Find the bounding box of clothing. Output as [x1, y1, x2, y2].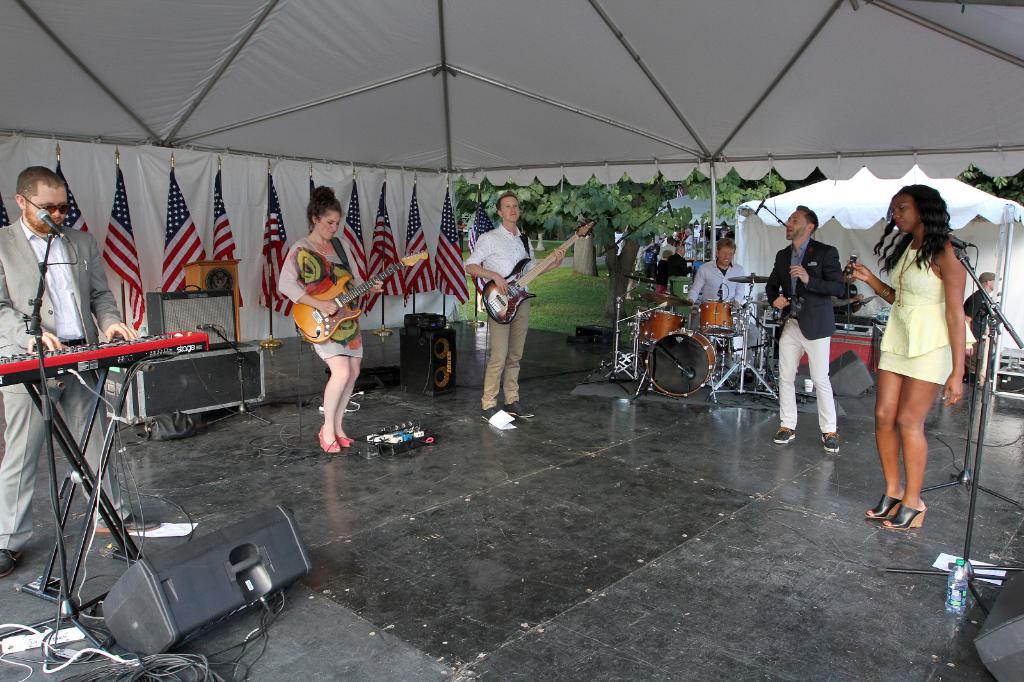
[0, 212, 125, 551].
